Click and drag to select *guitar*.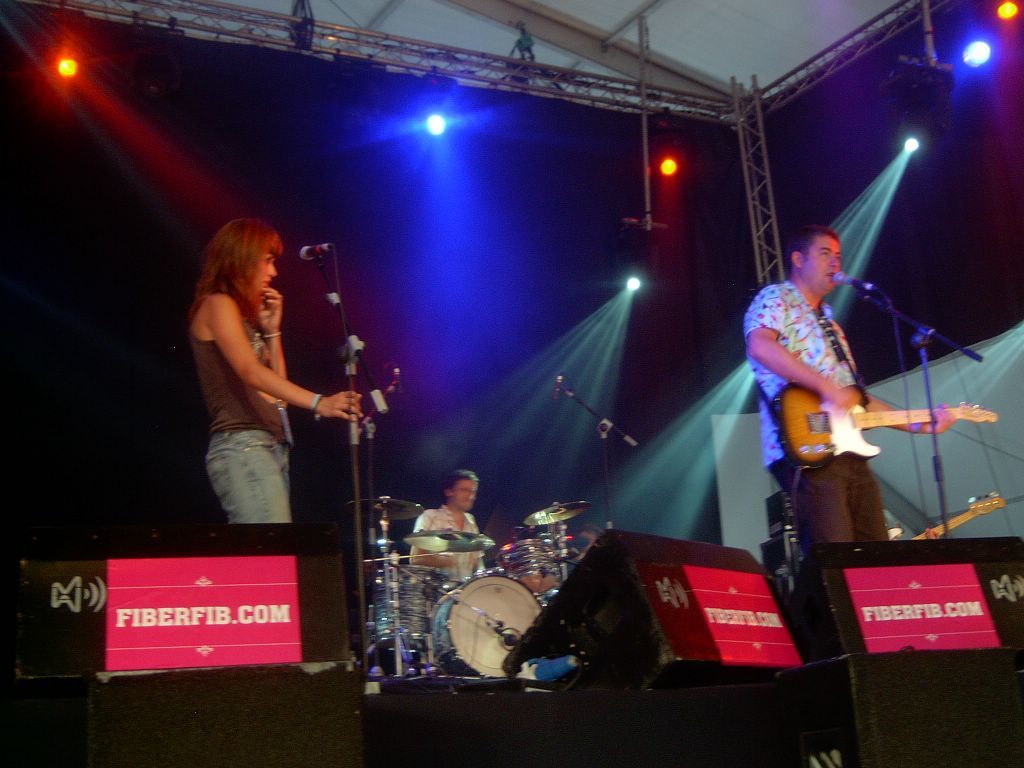
Selection: 886 490 1004 543.
